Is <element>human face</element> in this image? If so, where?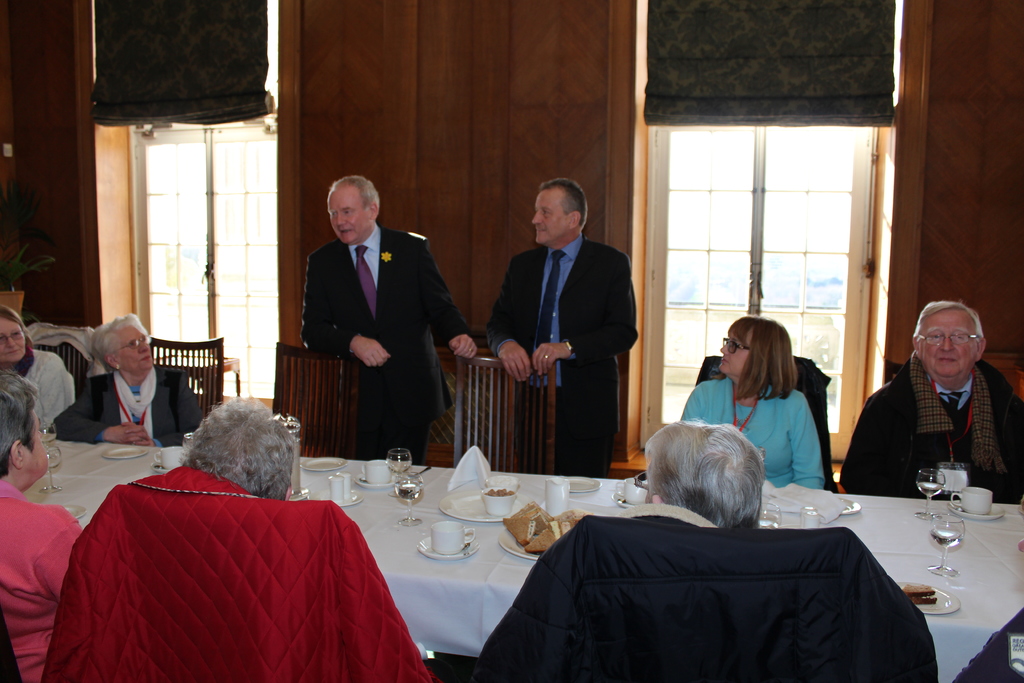
Yes, at (left=26, top=408, right=50, bottom=473).
